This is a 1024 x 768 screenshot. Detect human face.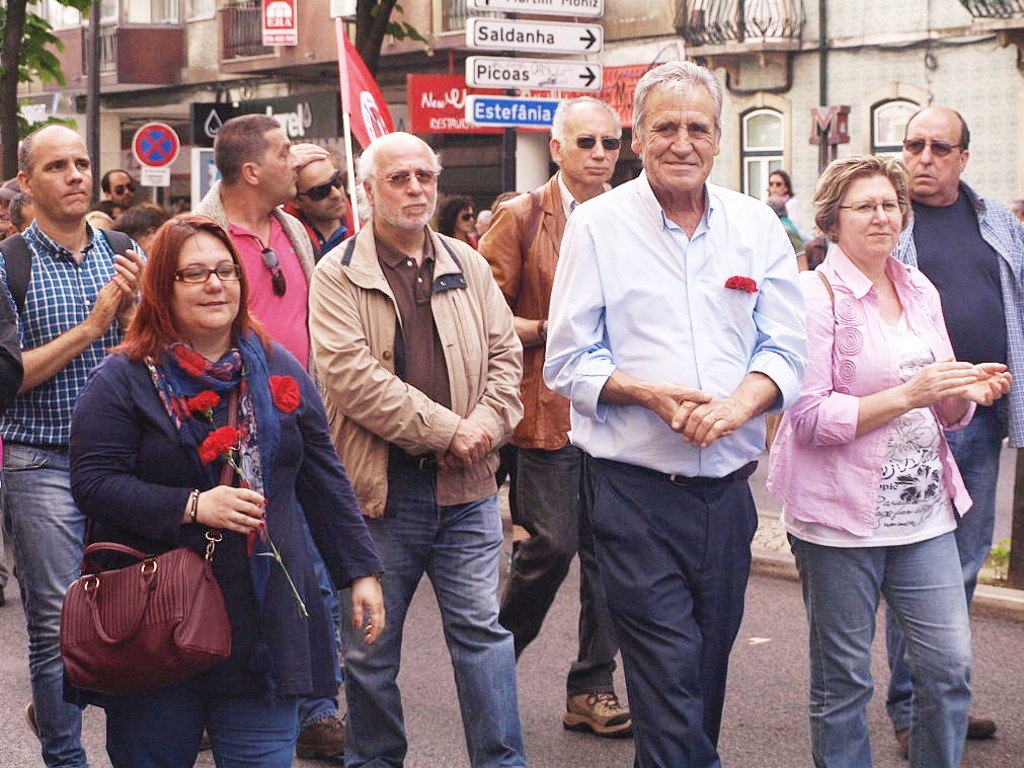
region(835, 179, 903, 257).
